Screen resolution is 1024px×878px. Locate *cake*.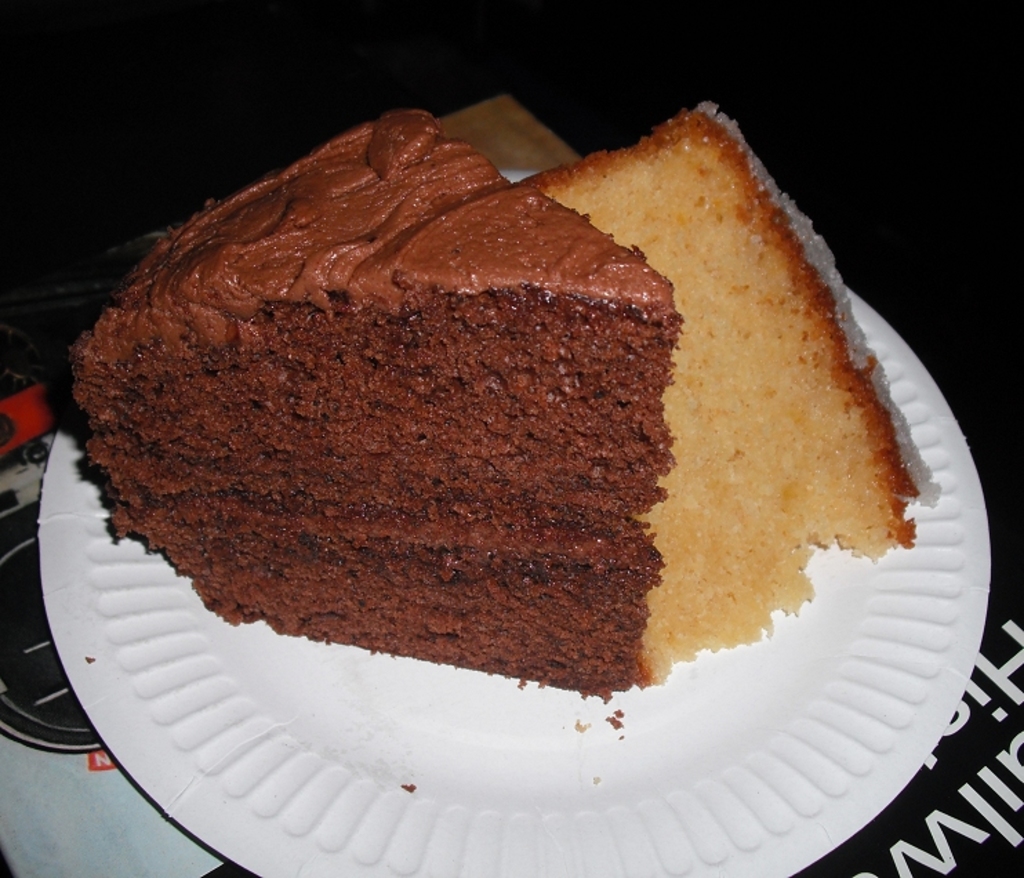
59,109,943,697.
